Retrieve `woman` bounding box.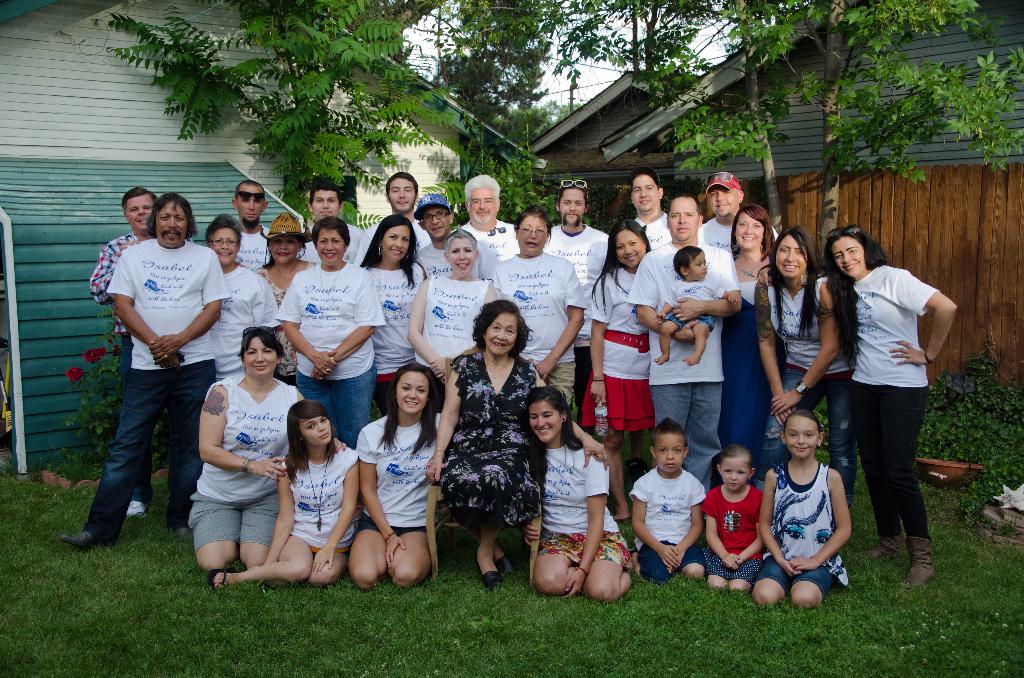
Bounding box: bbox(724, 201, 788, 482).
